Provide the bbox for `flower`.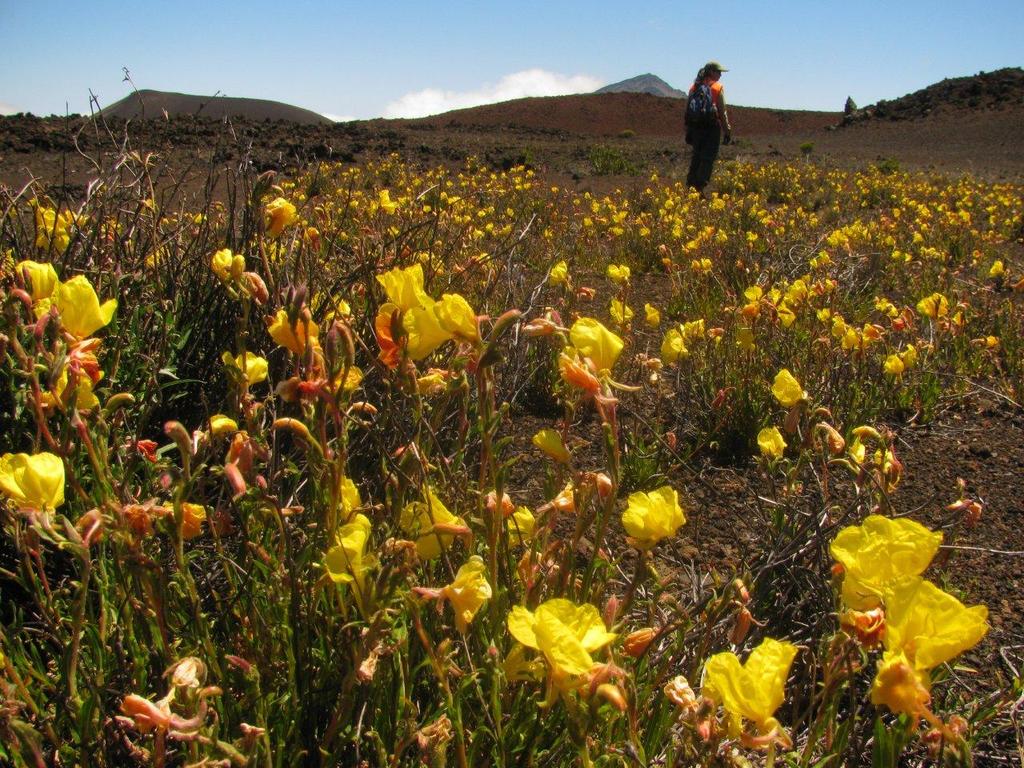
box=[553, 259, 567, 285].
